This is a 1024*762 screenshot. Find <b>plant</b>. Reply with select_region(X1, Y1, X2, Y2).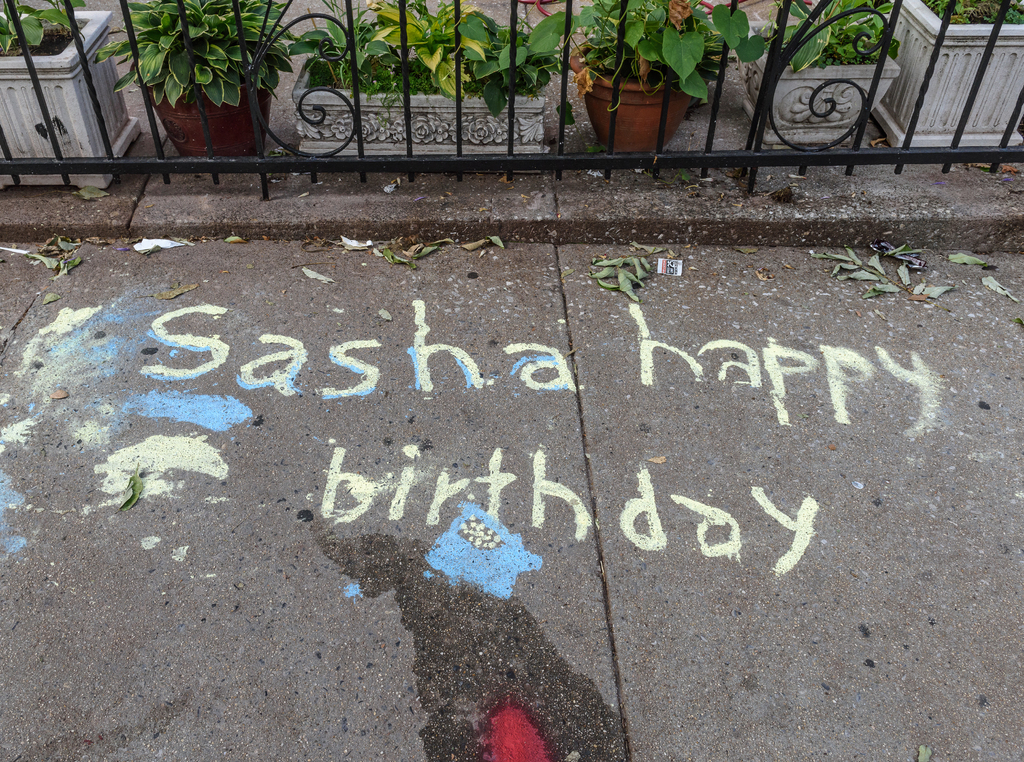
select_region(470, 13, 573, 116).
